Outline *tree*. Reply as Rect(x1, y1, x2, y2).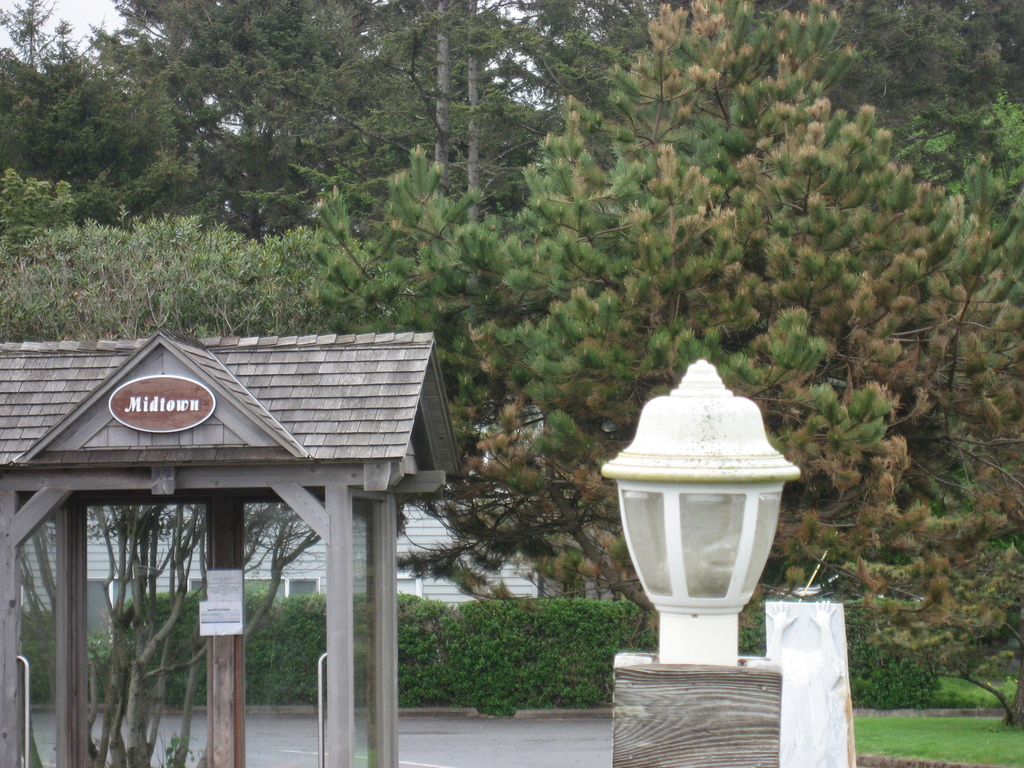
Rect(89, 0, 554, 195).
